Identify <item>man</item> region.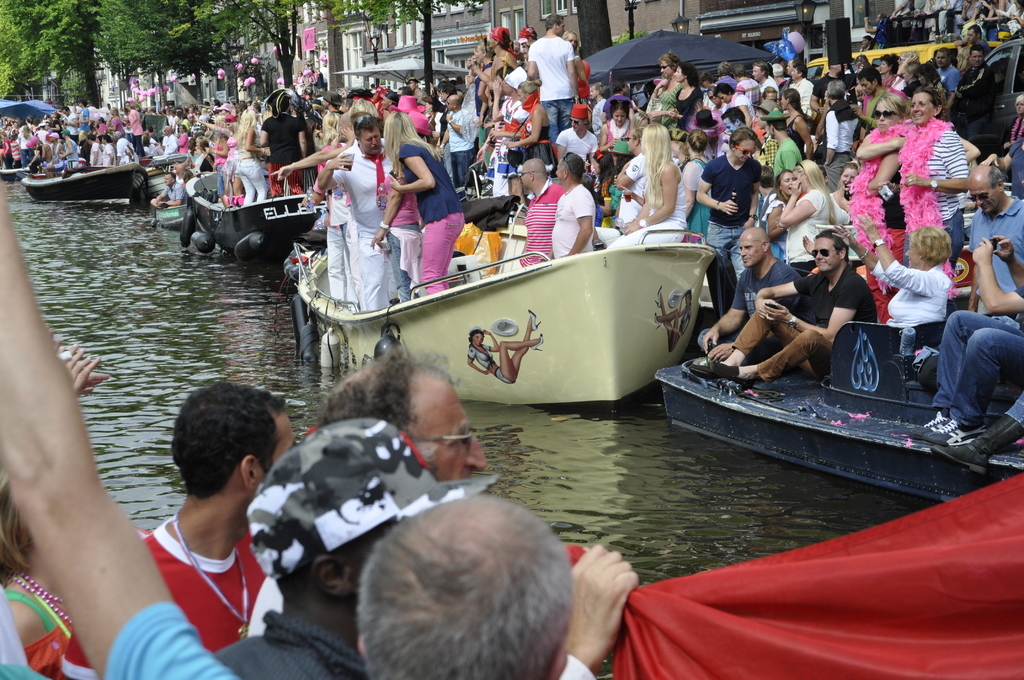
Region: [x1=257, y1=86, x2=311, y2=196].
